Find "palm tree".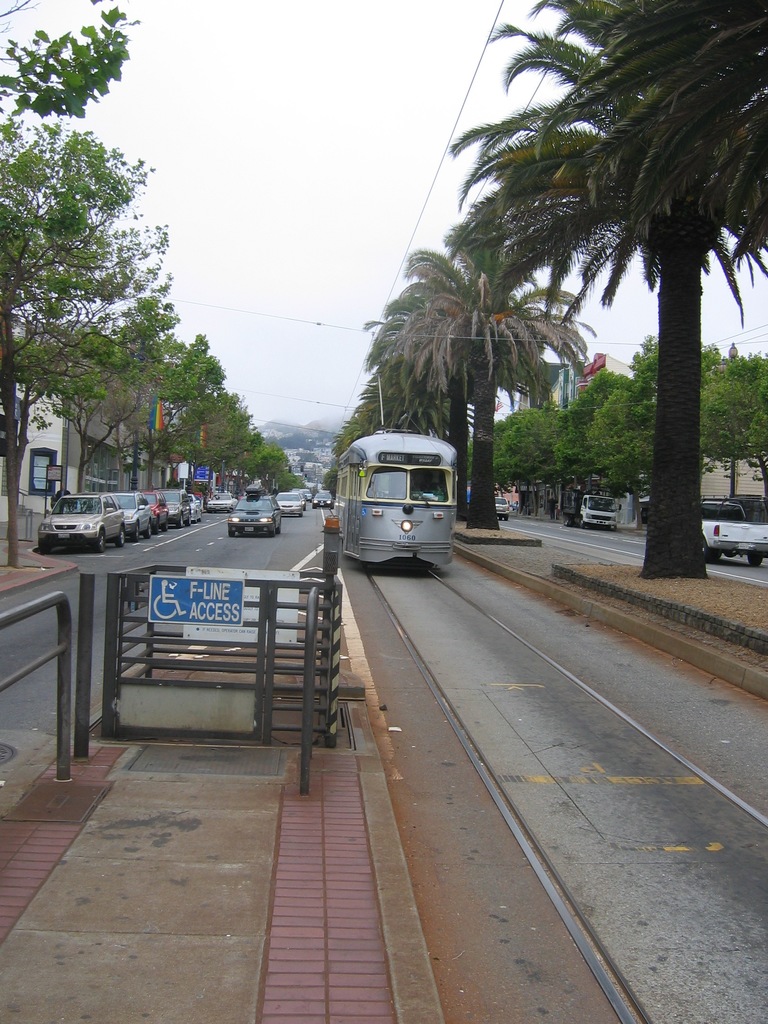
bbox=(351, 248, 572, 516).
